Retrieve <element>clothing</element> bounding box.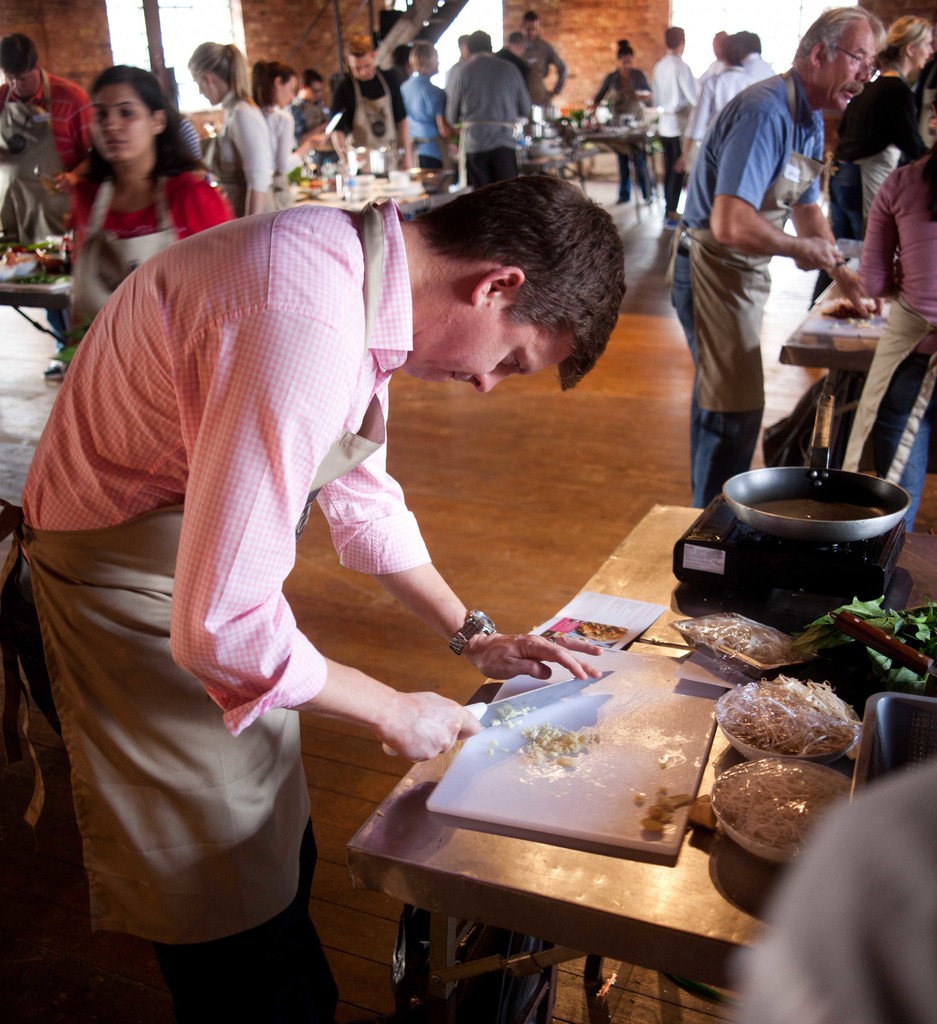
Bounding box: [0,77,100,245].
